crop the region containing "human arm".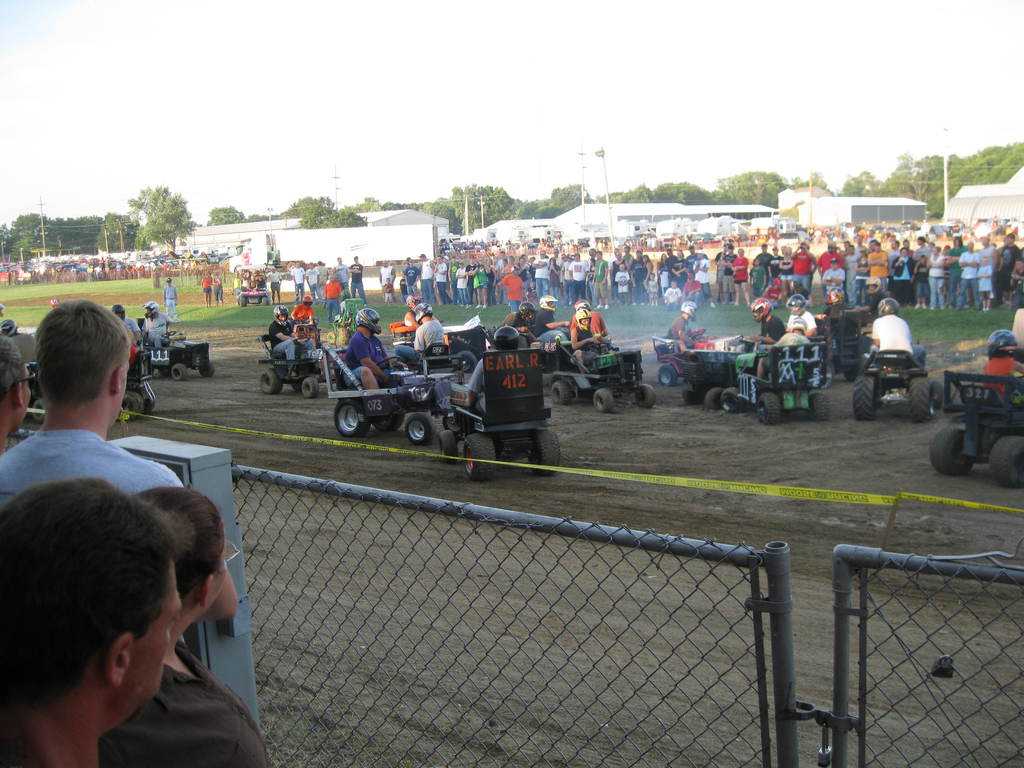
Crop region: 289:306:299:321.
